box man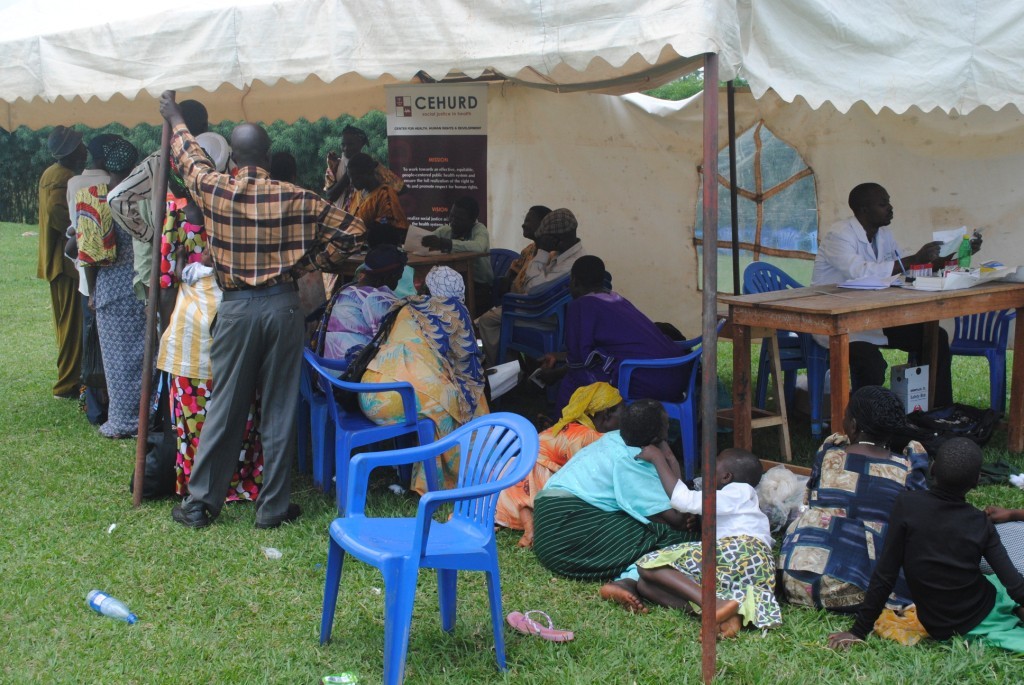
rect(318, 123, 407, 216)
